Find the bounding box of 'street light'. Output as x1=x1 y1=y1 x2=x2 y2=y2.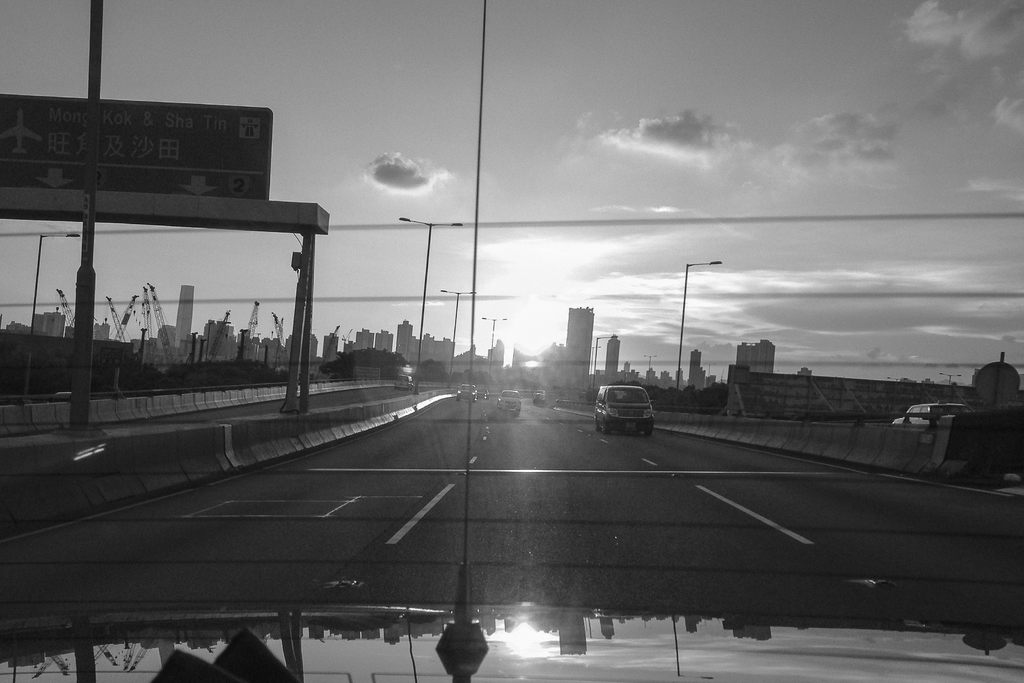
x1=594 y1=327 x2=619 y2=384.
